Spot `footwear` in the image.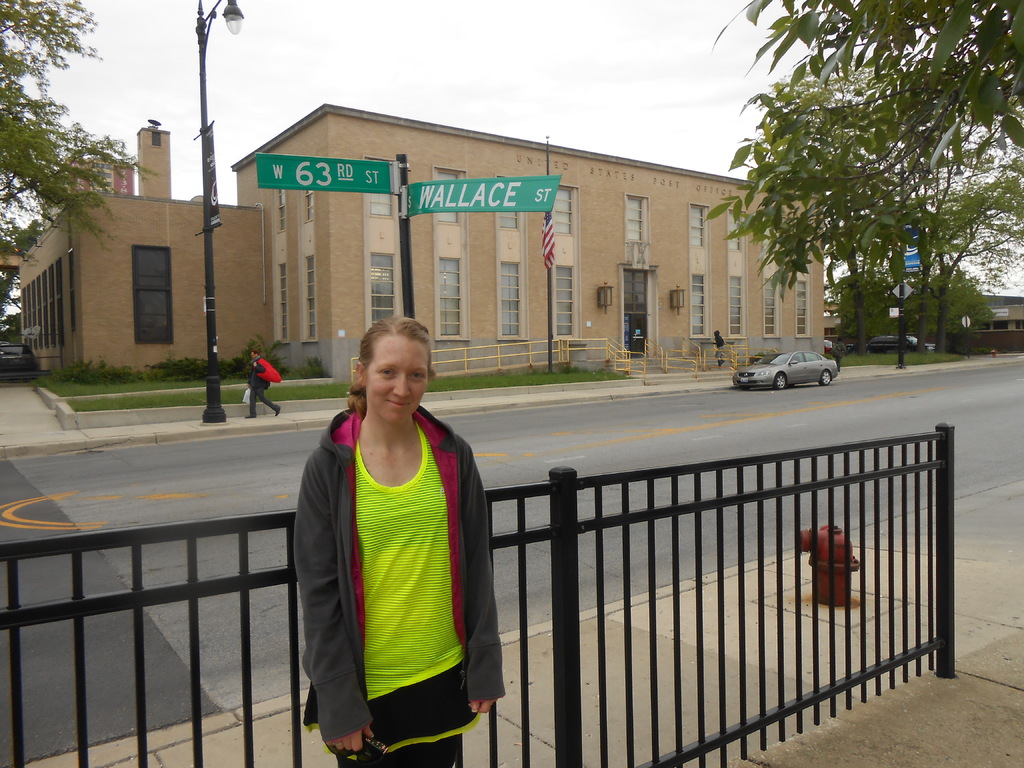
`footwear` found at BBox(275, 408, 280, 415).
